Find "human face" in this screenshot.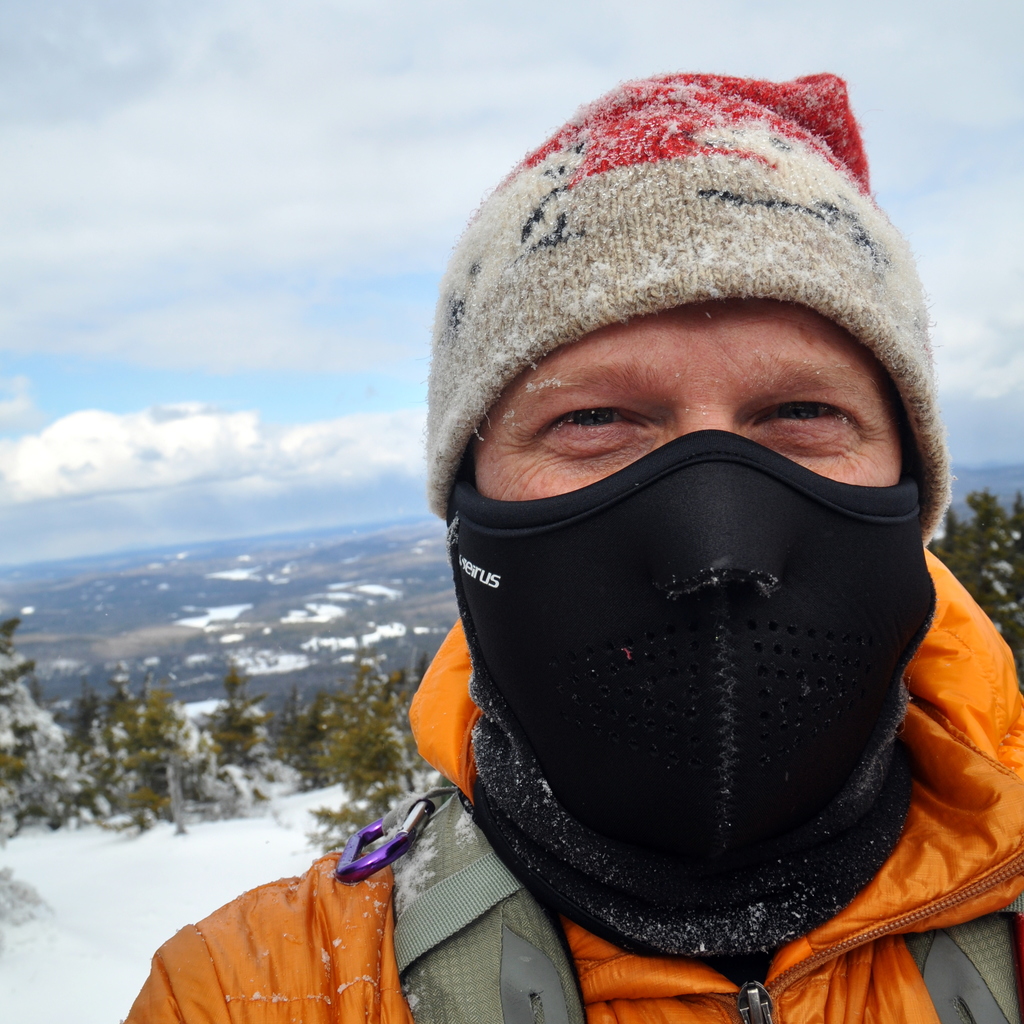
The bounding box for "human face" is region(452, 307, 934, 826).
